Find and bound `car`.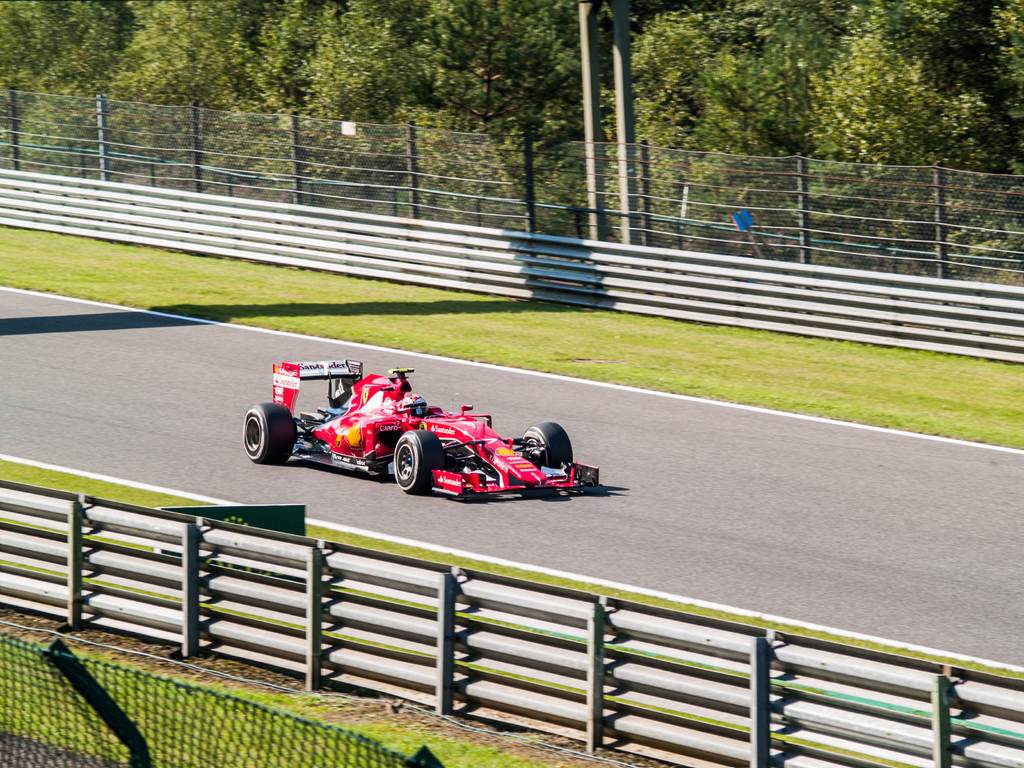
Bound: 257/360/602/509.
